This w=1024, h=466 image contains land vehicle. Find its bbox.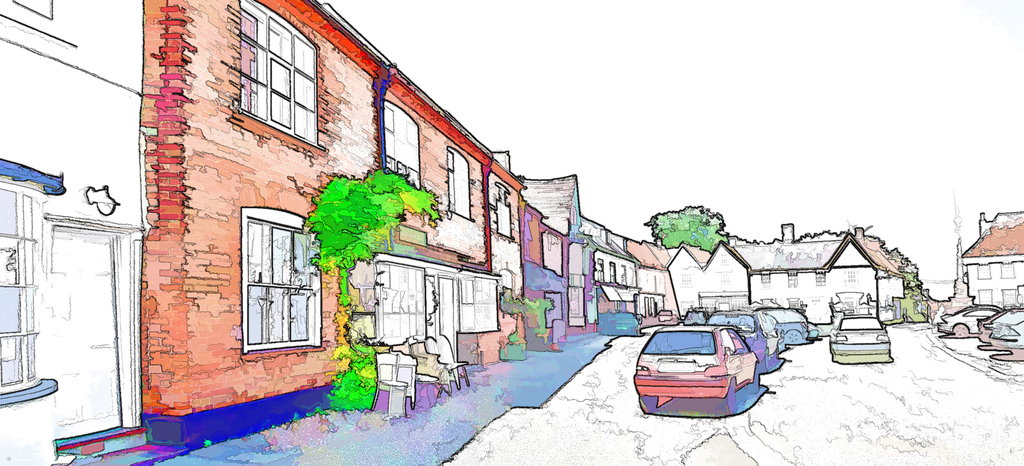
bbox=[769, 307, 811, 344].
